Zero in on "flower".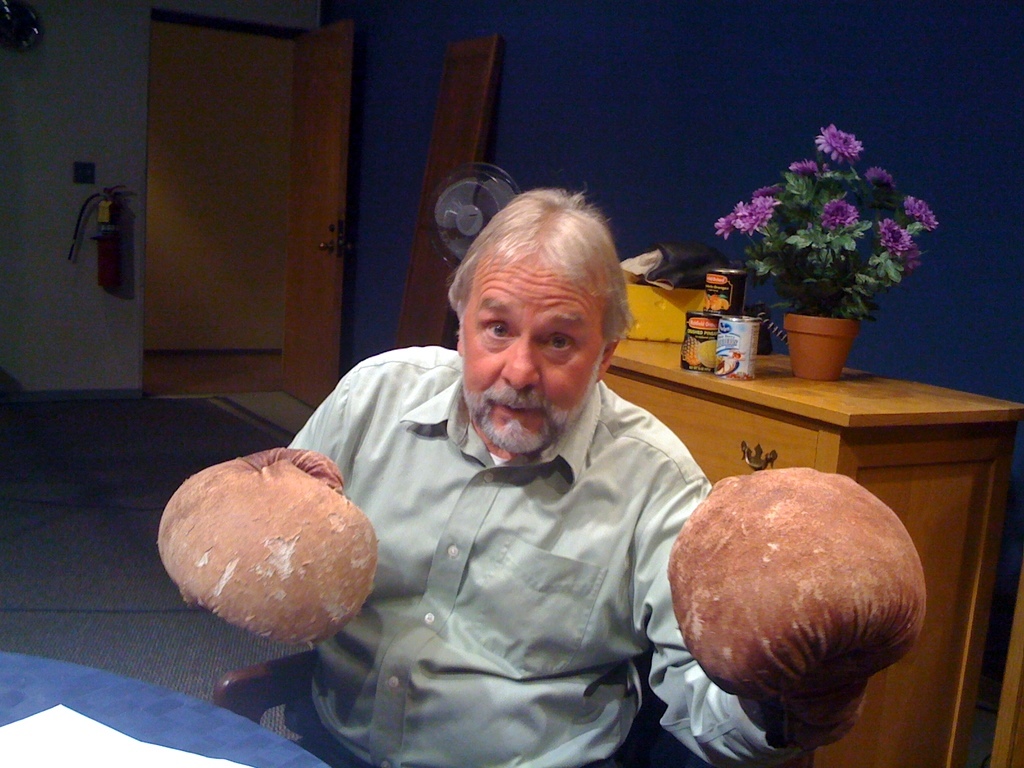
Zeroed in: (left=783, top=159, right=824, bottom=188).
